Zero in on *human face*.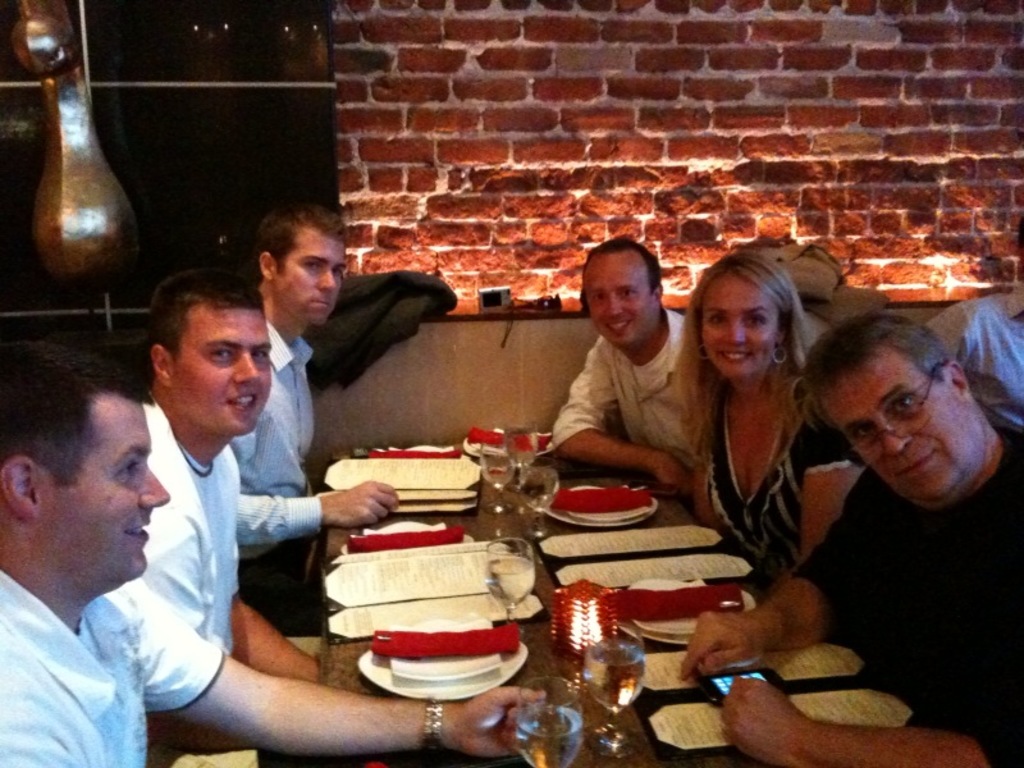
Zeroed in: [left=36, top=396, right=170, bottom=577].
